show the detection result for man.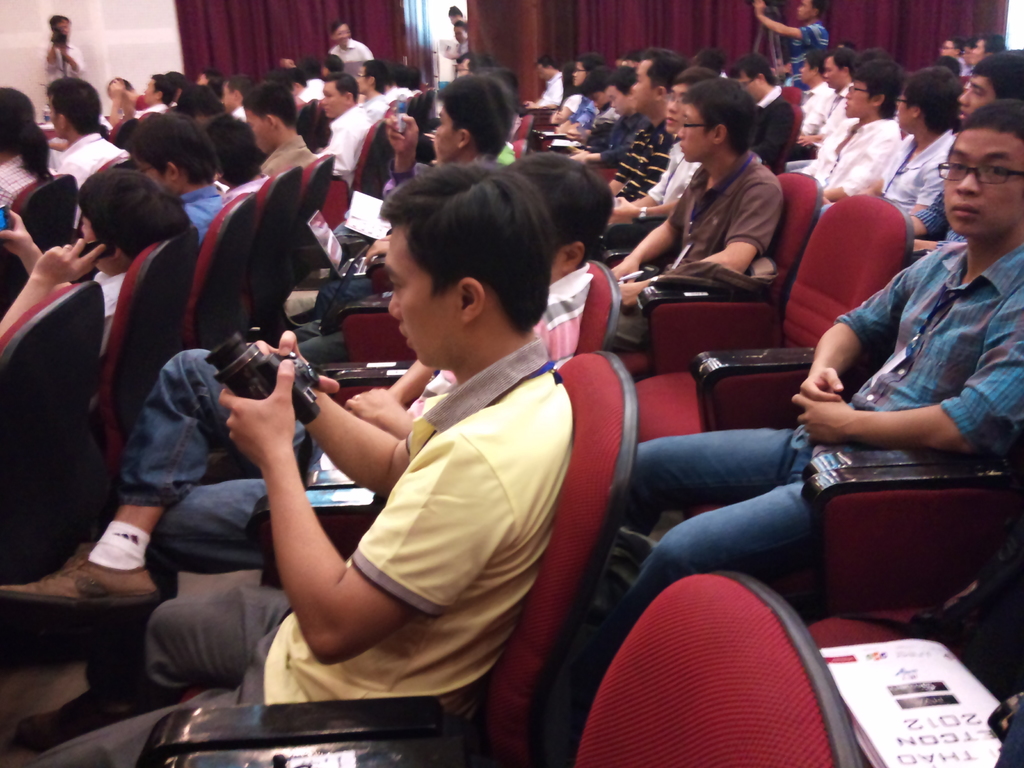
0,172,174,348.
